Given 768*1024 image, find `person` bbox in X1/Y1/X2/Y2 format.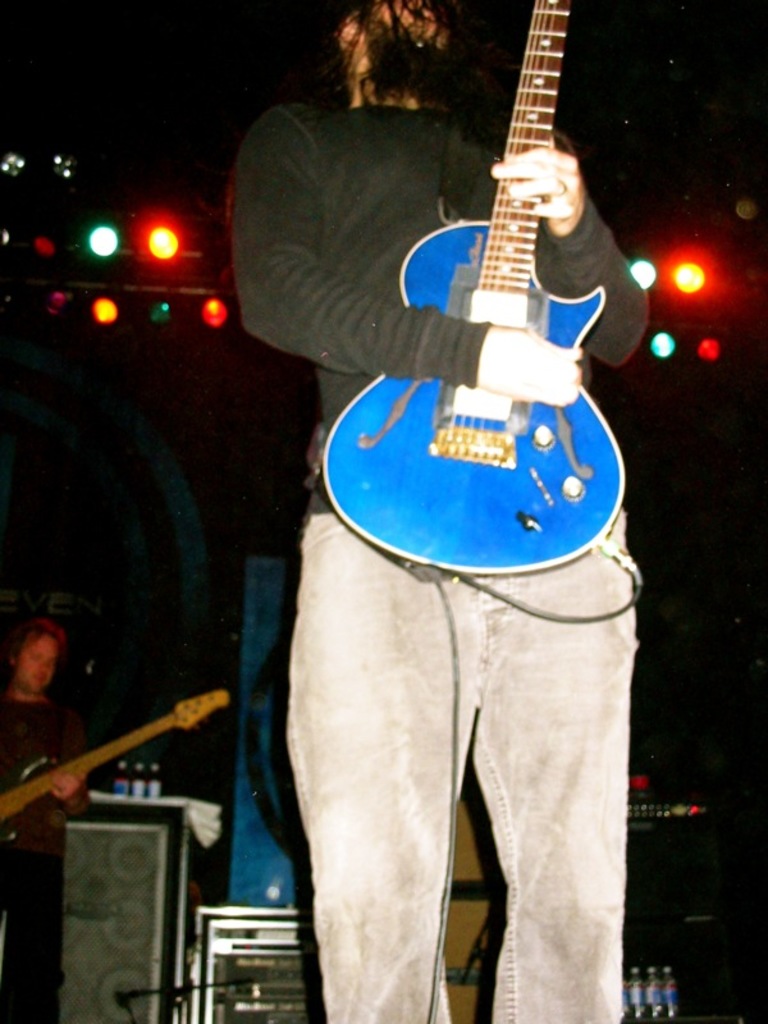
0/621/92/1023.
